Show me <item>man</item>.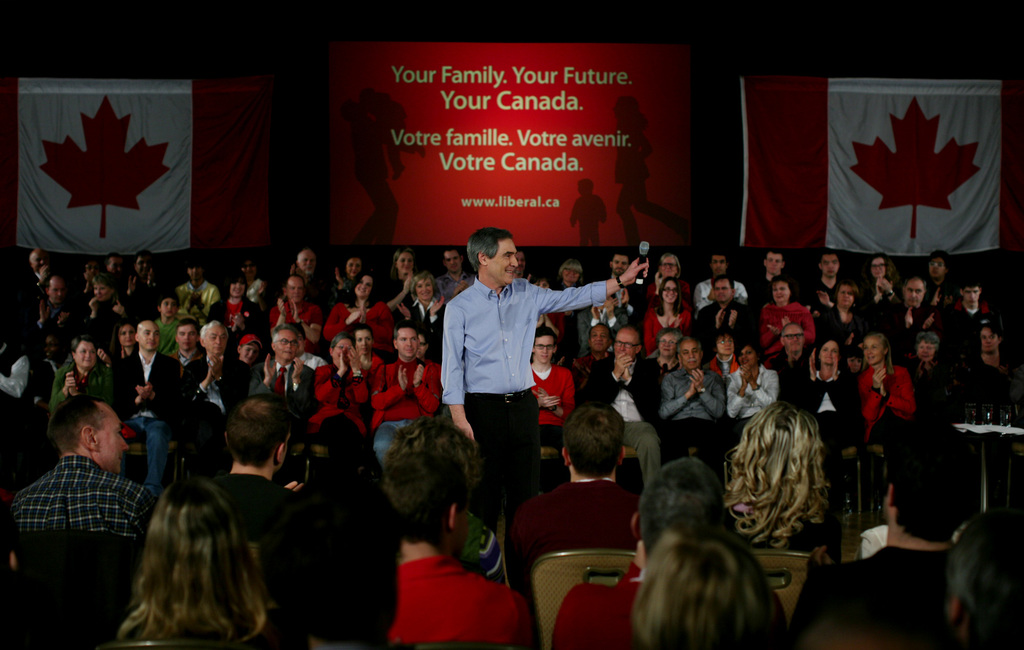
<item>man</item> is here: bbox=[204, 395, 319, 646].
